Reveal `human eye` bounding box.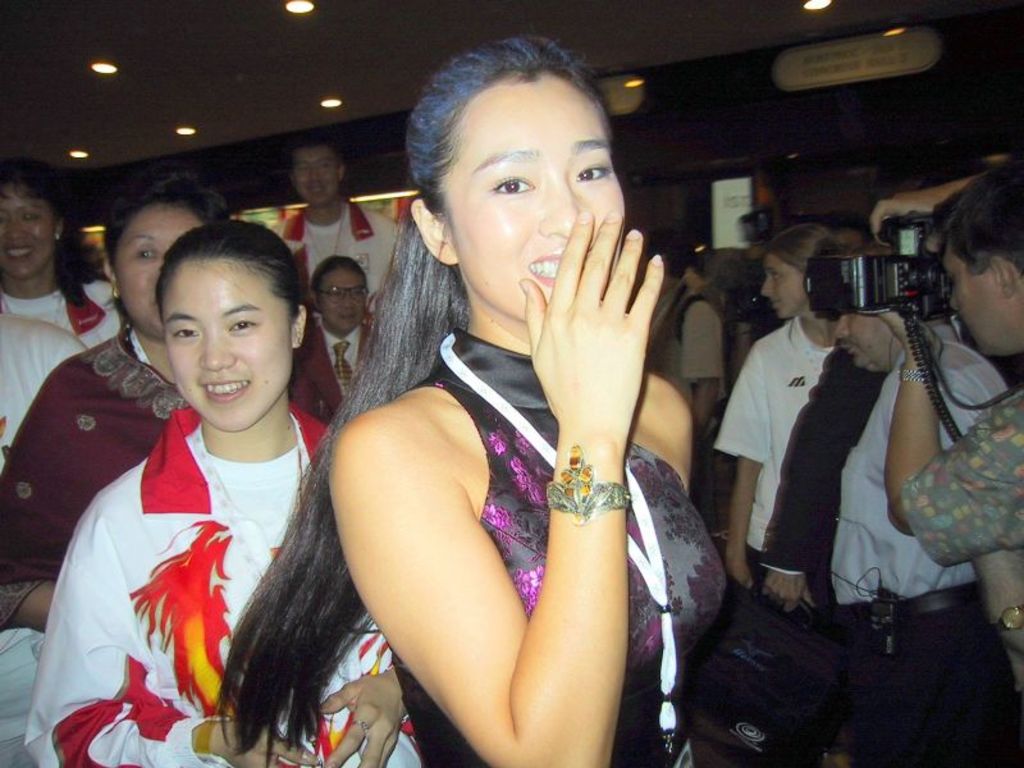
Revealed: crop(170, 324, 200, 343).
